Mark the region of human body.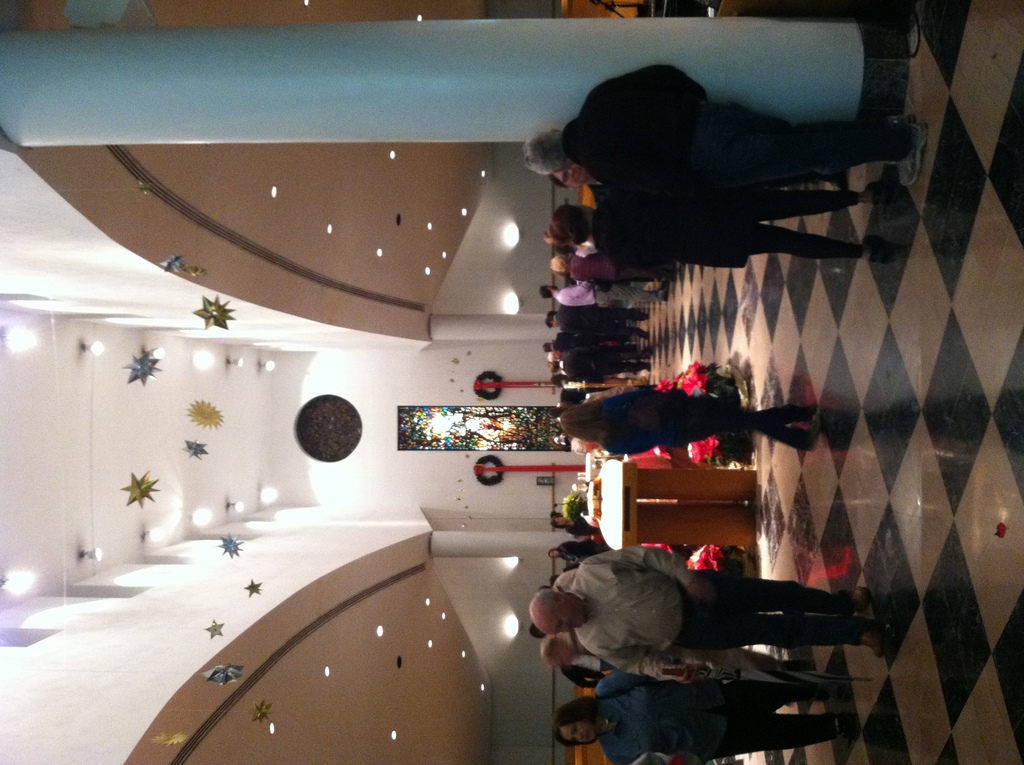
Region: left=548, top=541, right=609, bottom=565.
